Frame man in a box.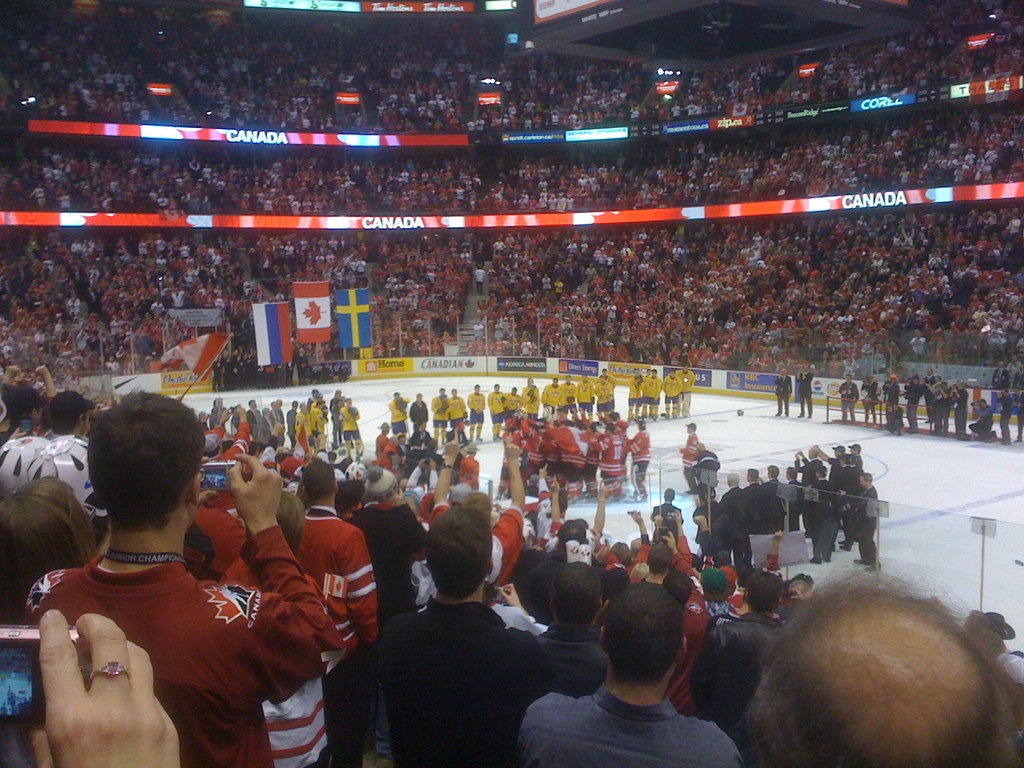
(476,265,487,296).
